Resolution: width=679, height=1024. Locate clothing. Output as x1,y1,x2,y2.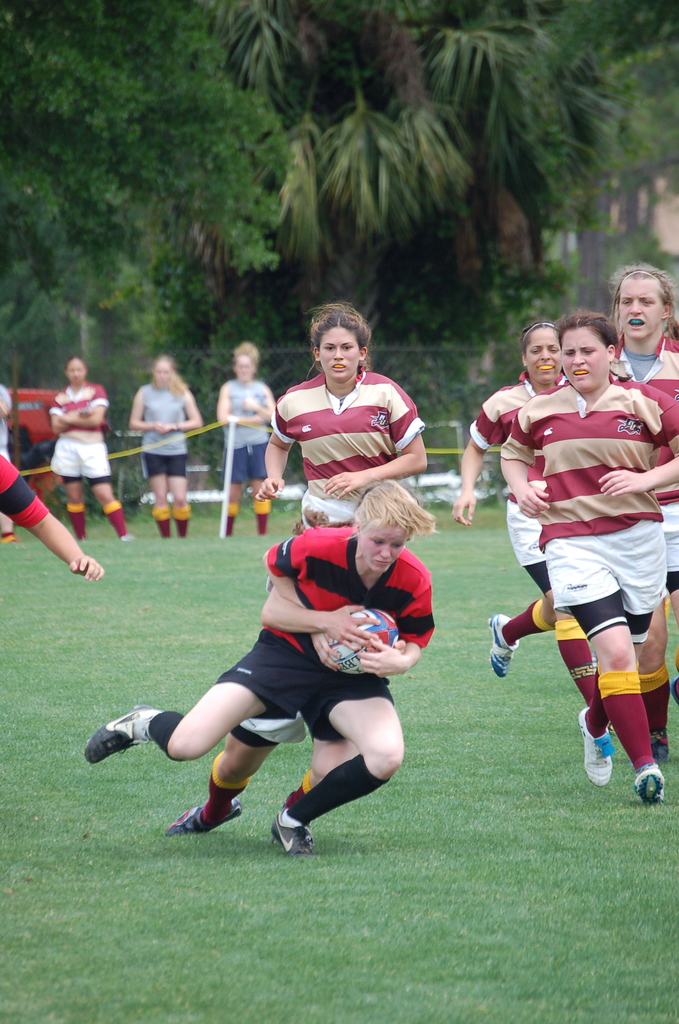
213,533,438,741.
